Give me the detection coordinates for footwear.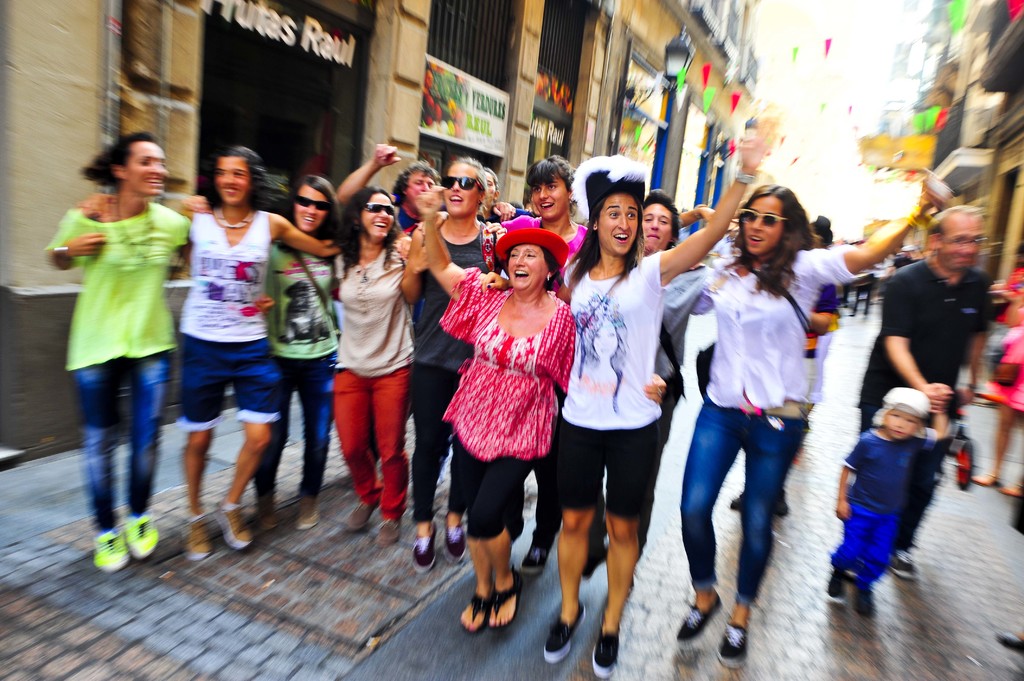
<region>824, 568, 849, 602</region>.
